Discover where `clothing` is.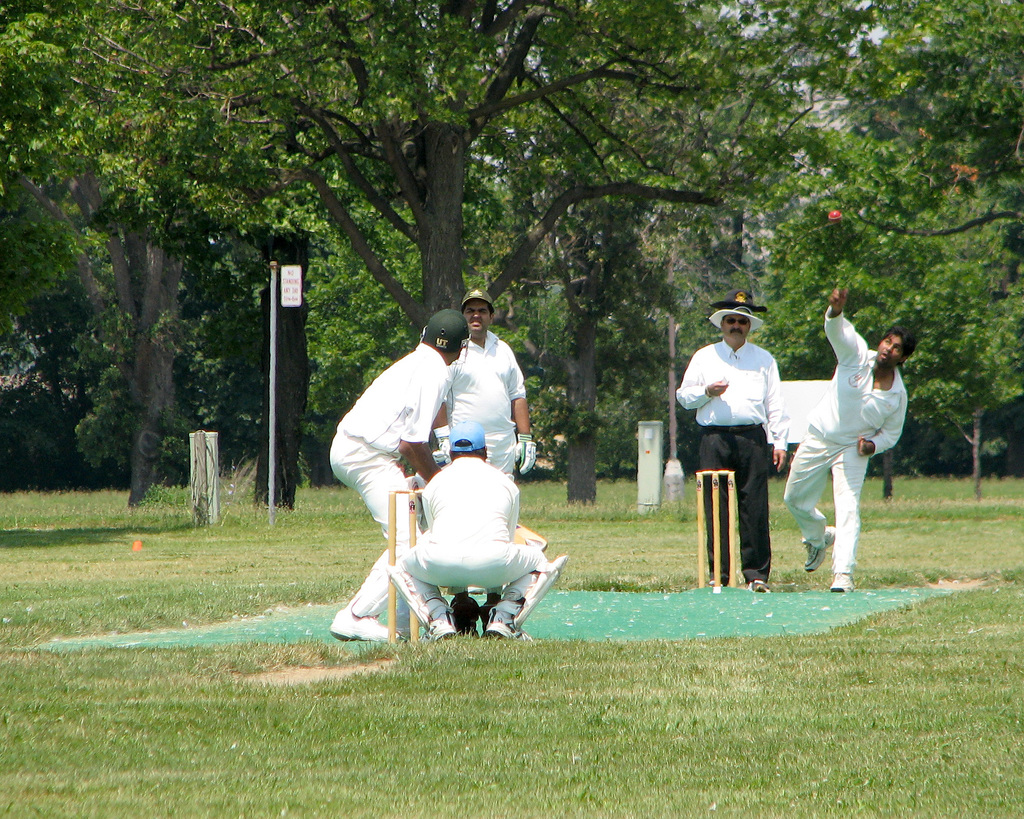
Discovered at bbox=[447, 329, 524, 477].
